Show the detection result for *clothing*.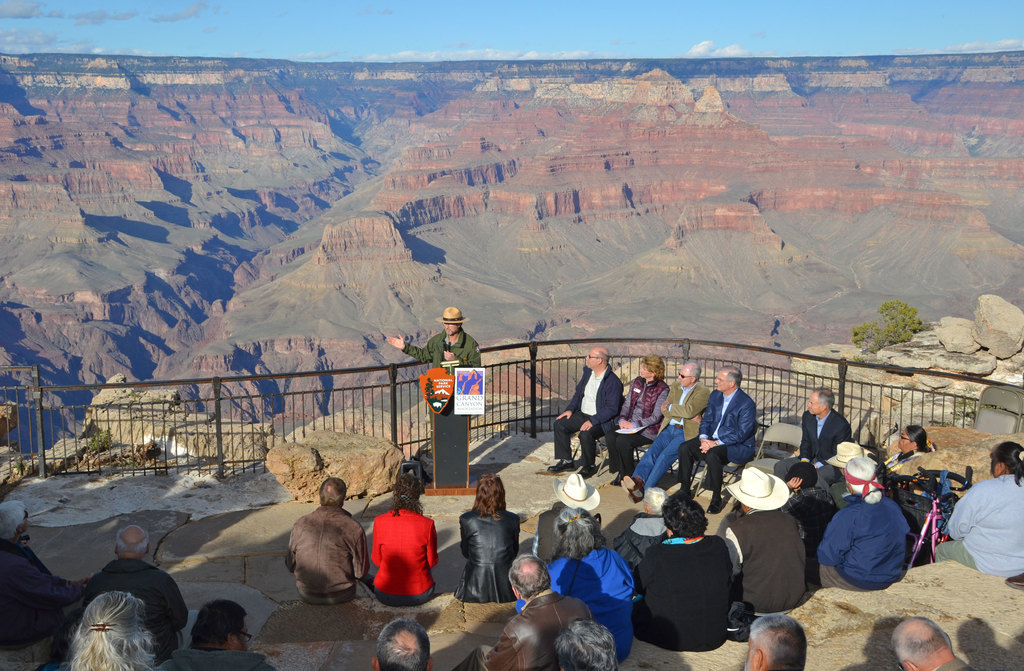
BBox(157, 645, 276, 670).
